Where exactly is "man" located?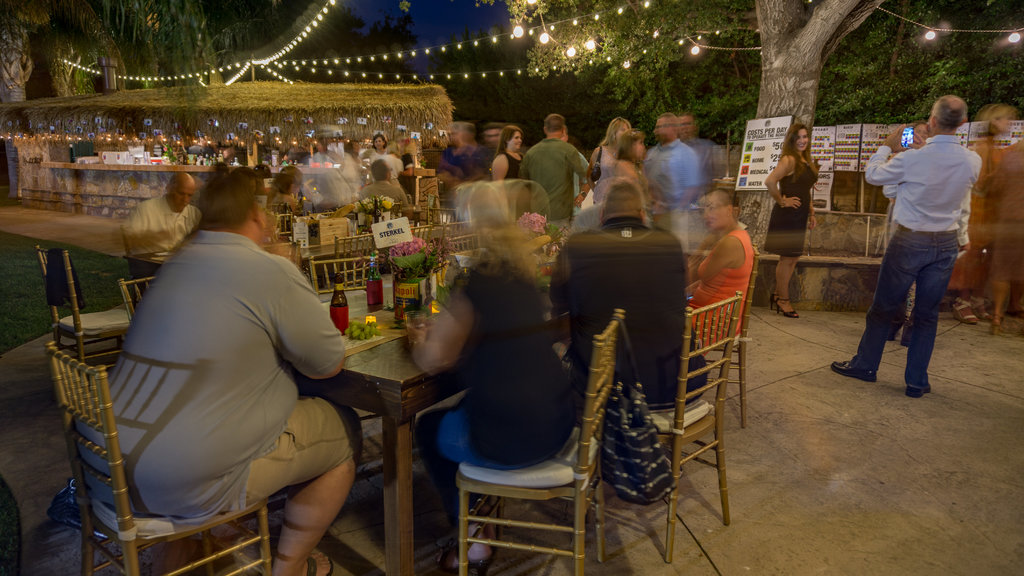
Its bounding box is (641, 113, 698, 207).
